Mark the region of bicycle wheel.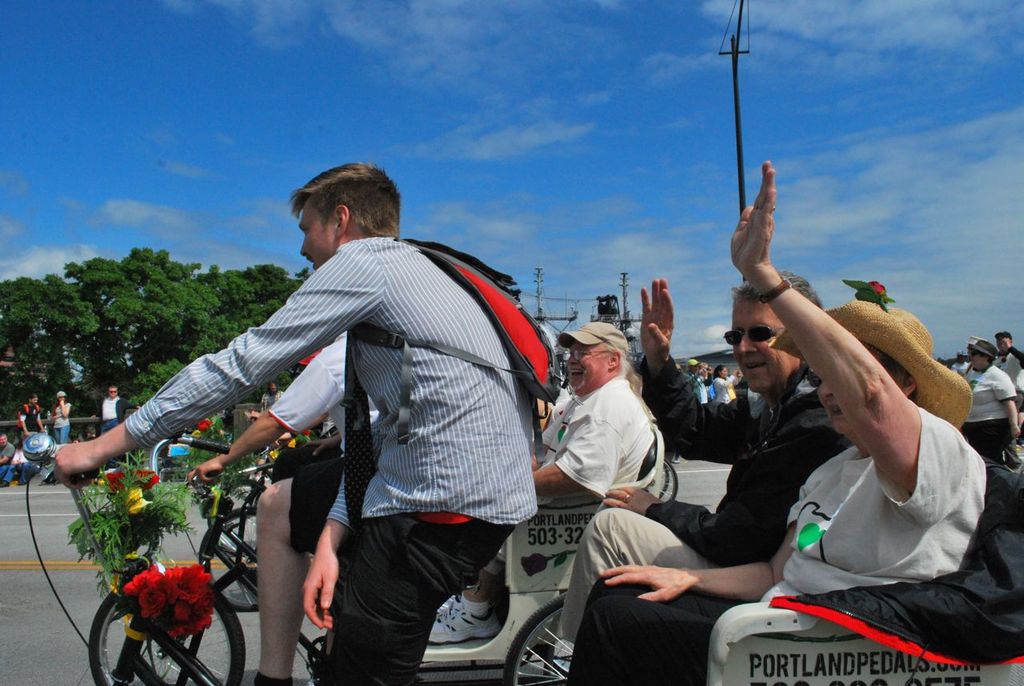
Region: BBox(198, 506, 260, 615).
